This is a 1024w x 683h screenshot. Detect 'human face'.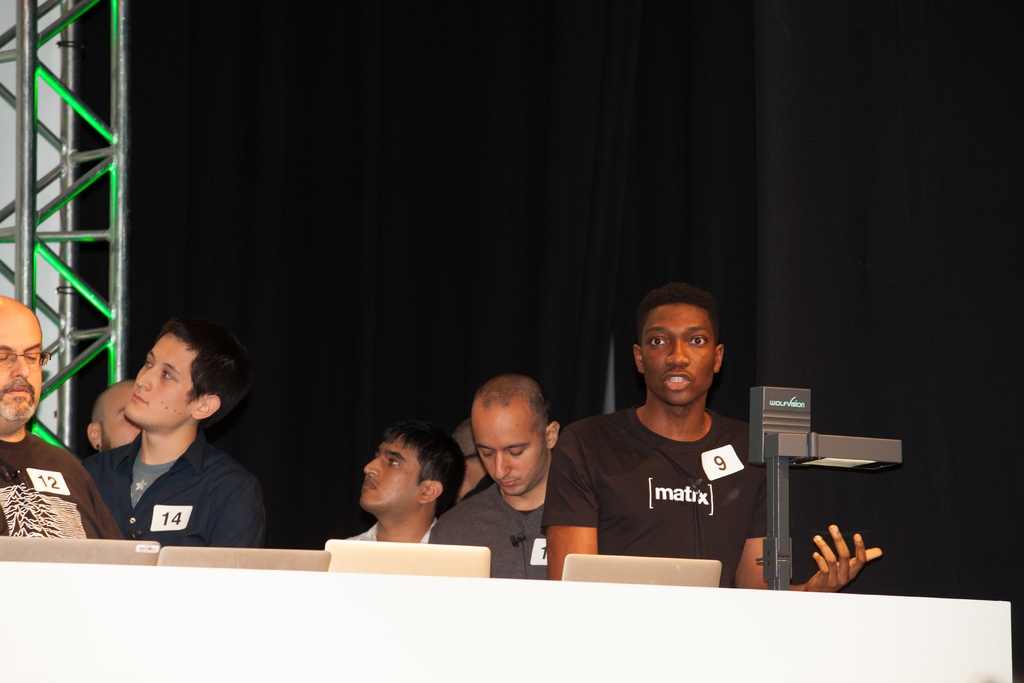
l=0, t=296, r=43, b=421.
